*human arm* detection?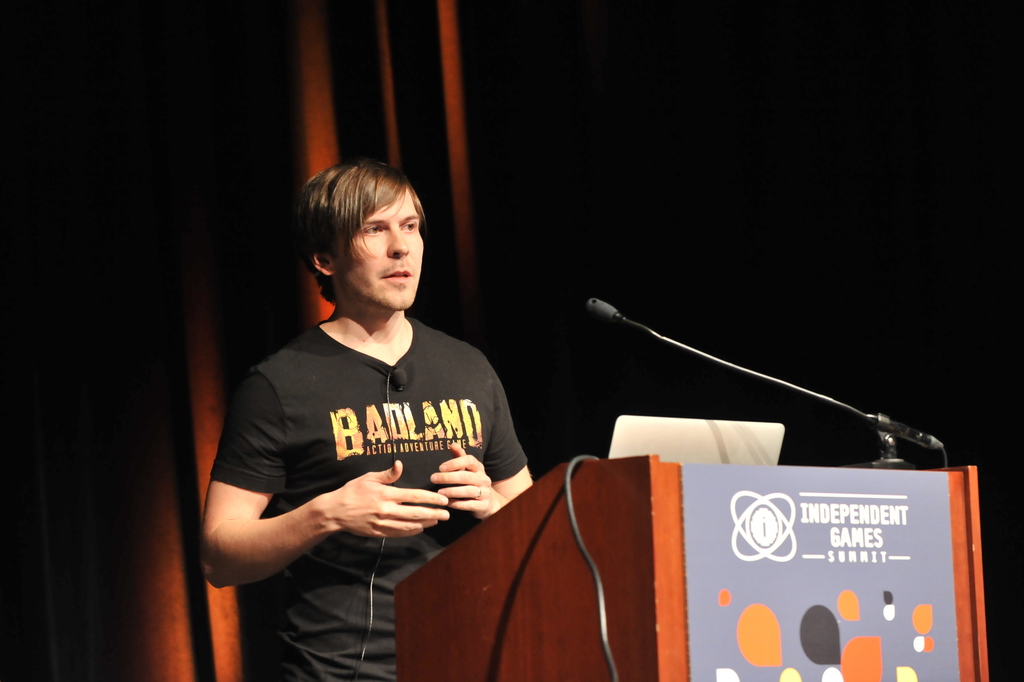
<box>430,356,535,520</box>
